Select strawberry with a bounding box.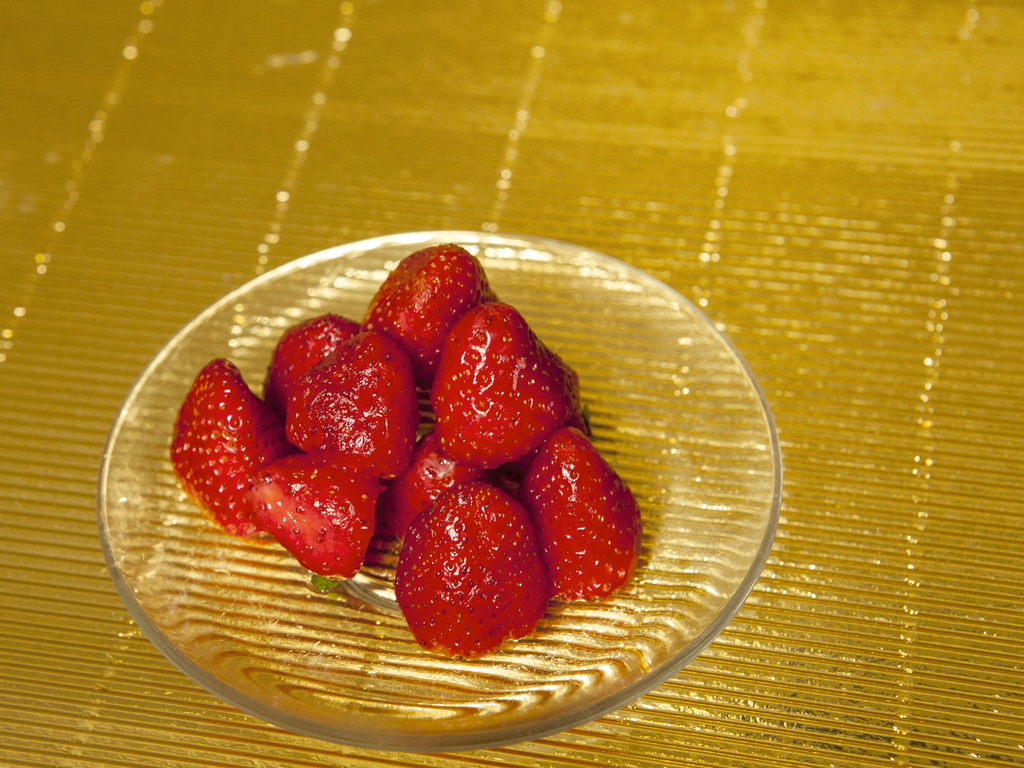
(252, 454, 376, 576).
